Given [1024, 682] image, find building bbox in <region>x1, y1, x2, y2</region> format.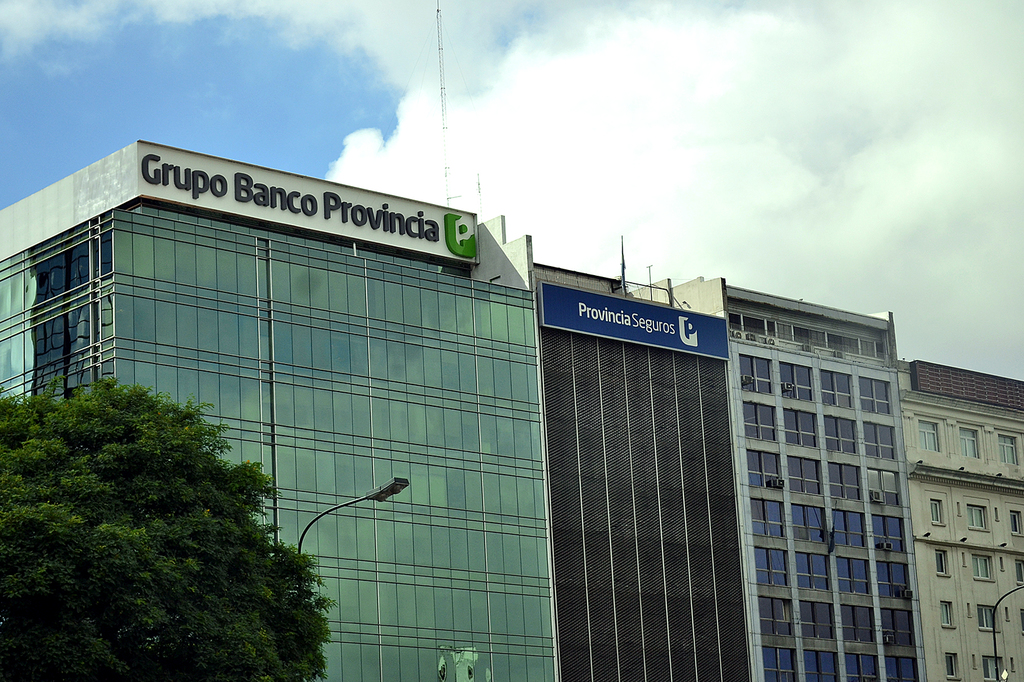
<region>898, 356, 1023, 681</region>.
